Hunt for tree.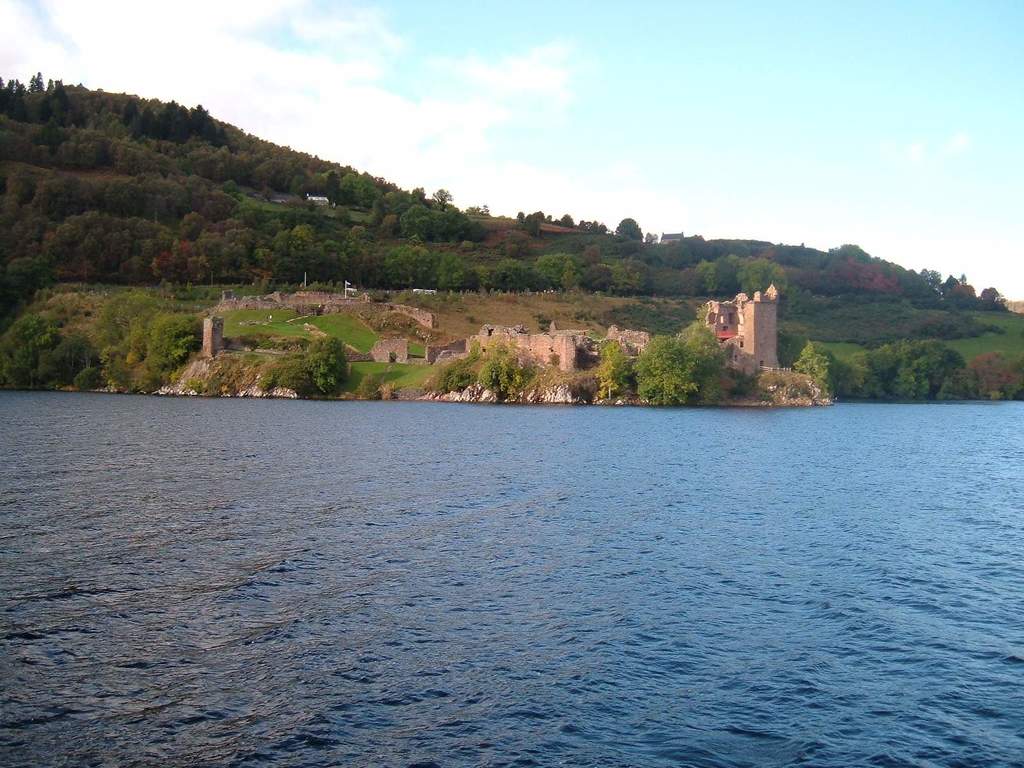
Hunted down at select_region(673, 323, 728, 398).
